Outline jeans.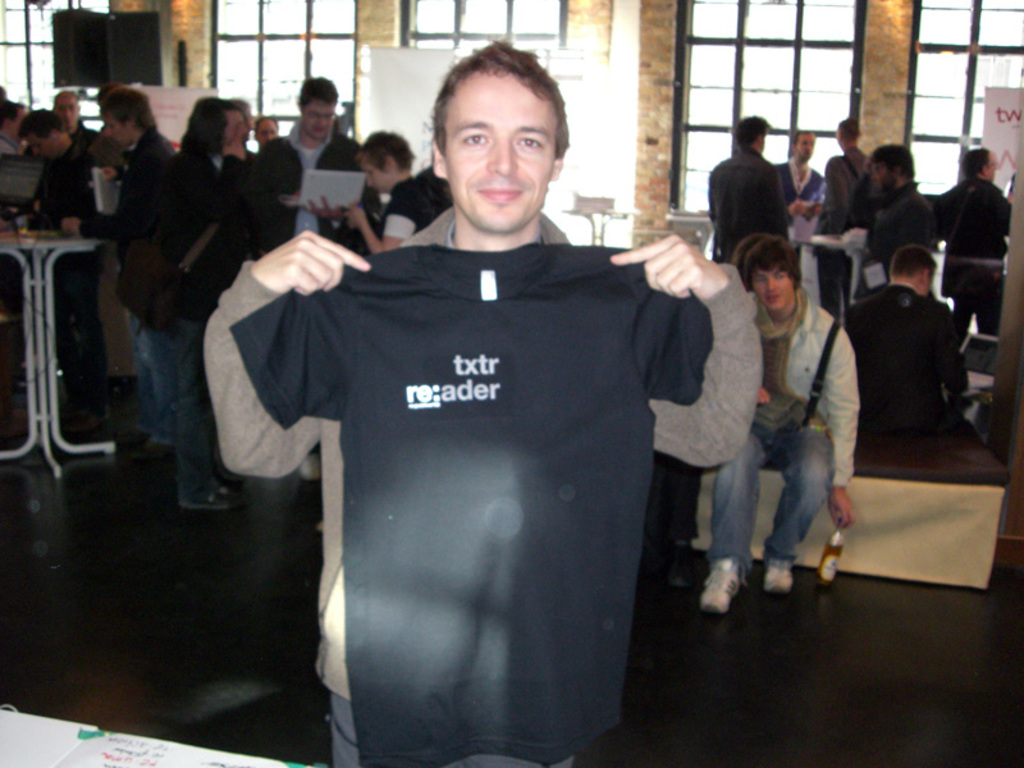
Outline: 123, 310, 175, 448.
